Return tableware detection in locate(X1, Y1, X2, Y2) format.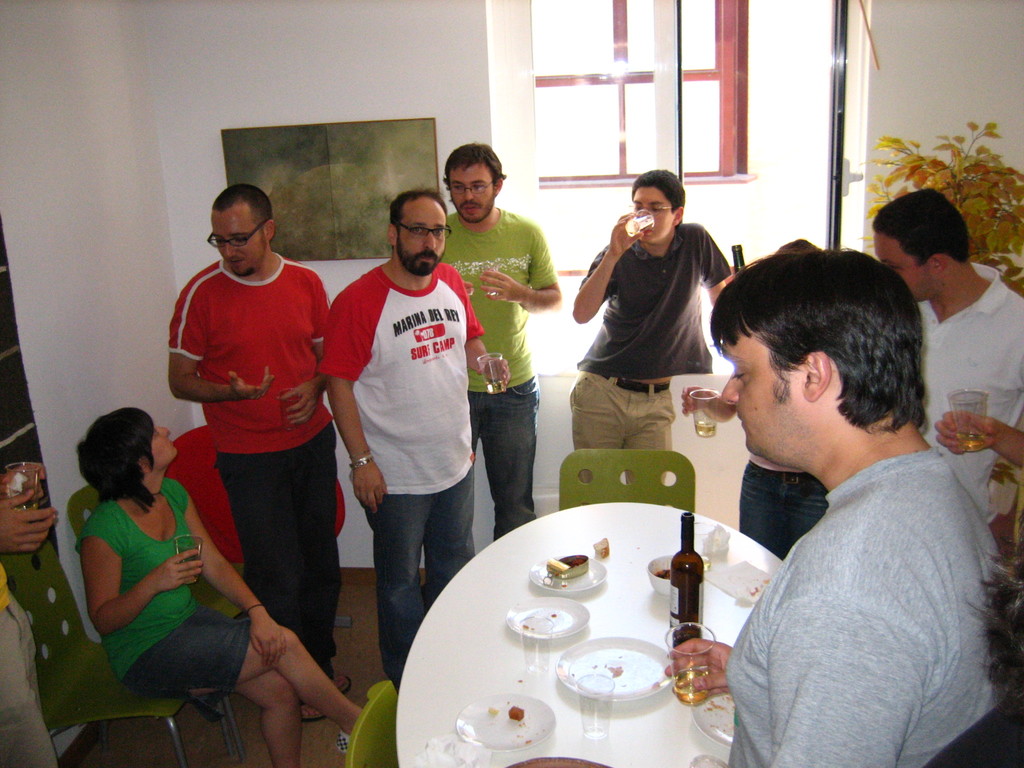
locate(689, 522, 716, 572).
